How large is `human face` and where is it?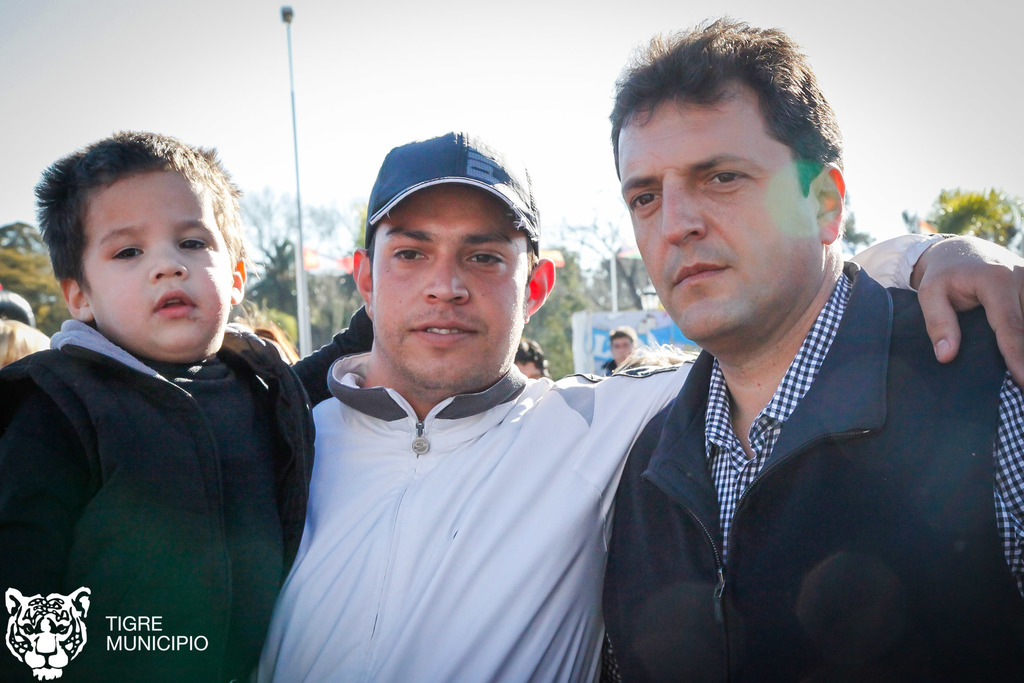
Bounding box: l=370, t=184, r=531, b=383.
